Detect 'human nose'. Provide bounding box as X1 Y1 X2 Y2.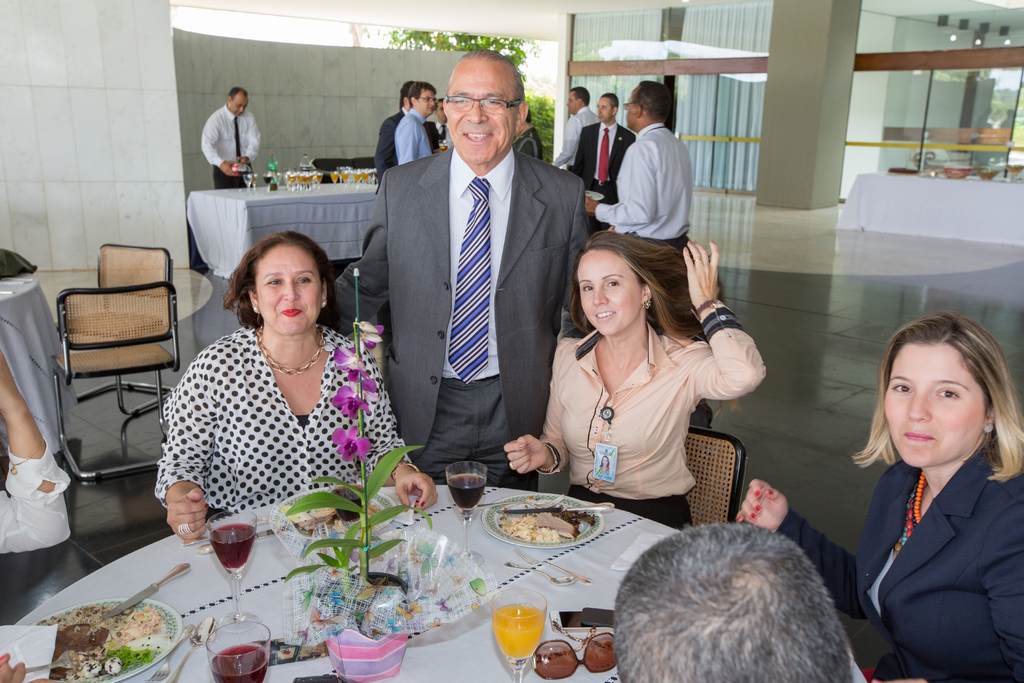
428 100 434 106.
